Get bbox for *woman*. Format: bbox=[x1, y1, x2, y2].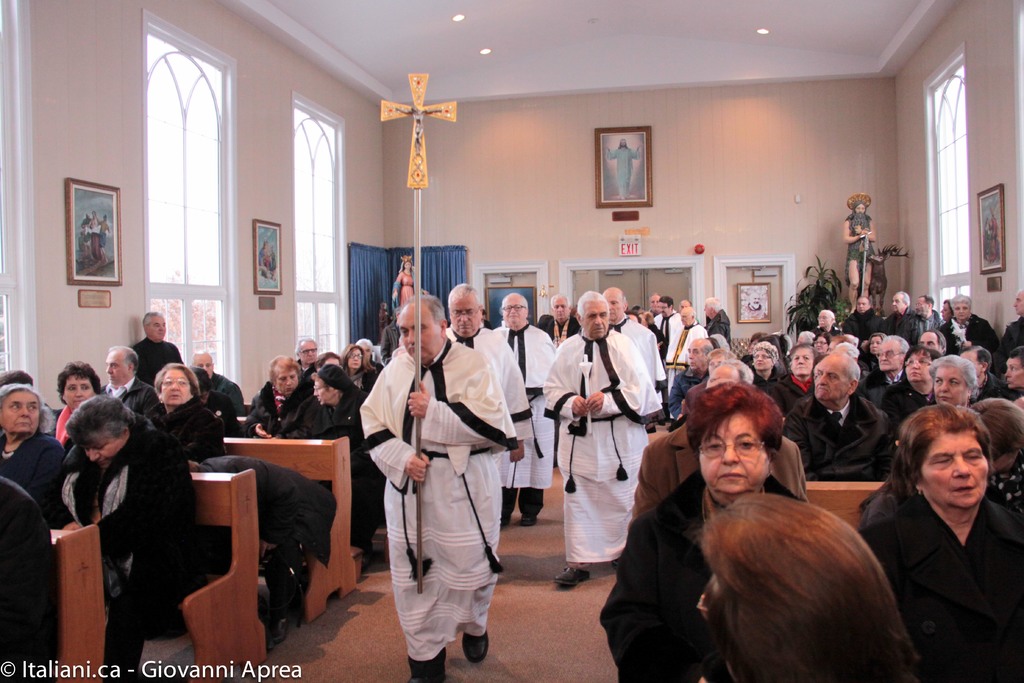
bbox=[287, 361, 382, 551].
